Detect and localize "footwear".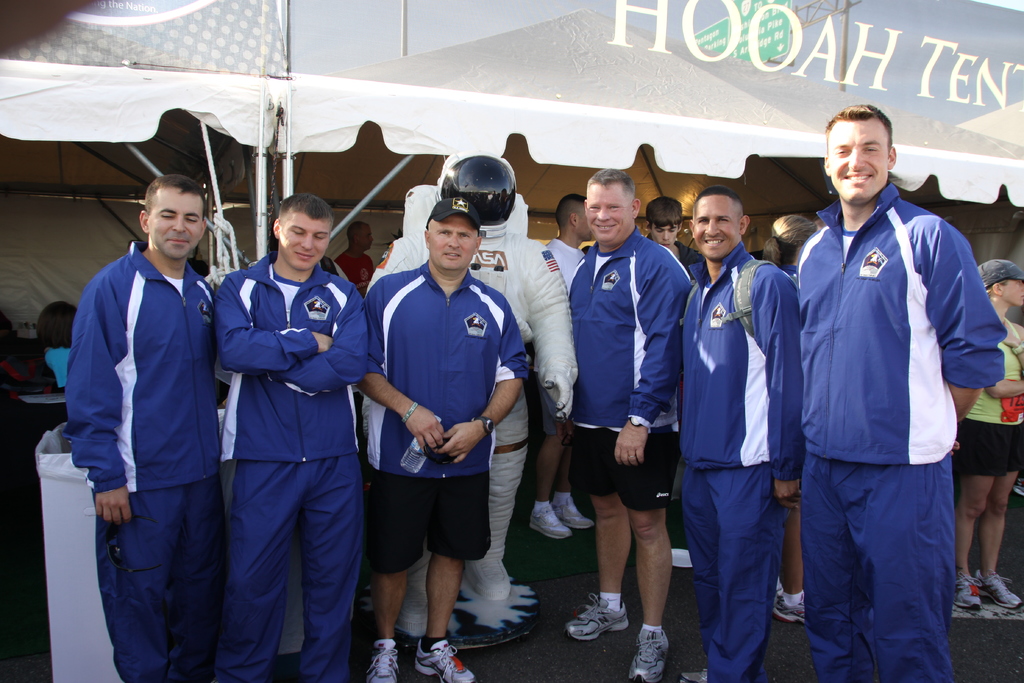
Localized at x1=468, y1=559, x2=507, y2=603.
